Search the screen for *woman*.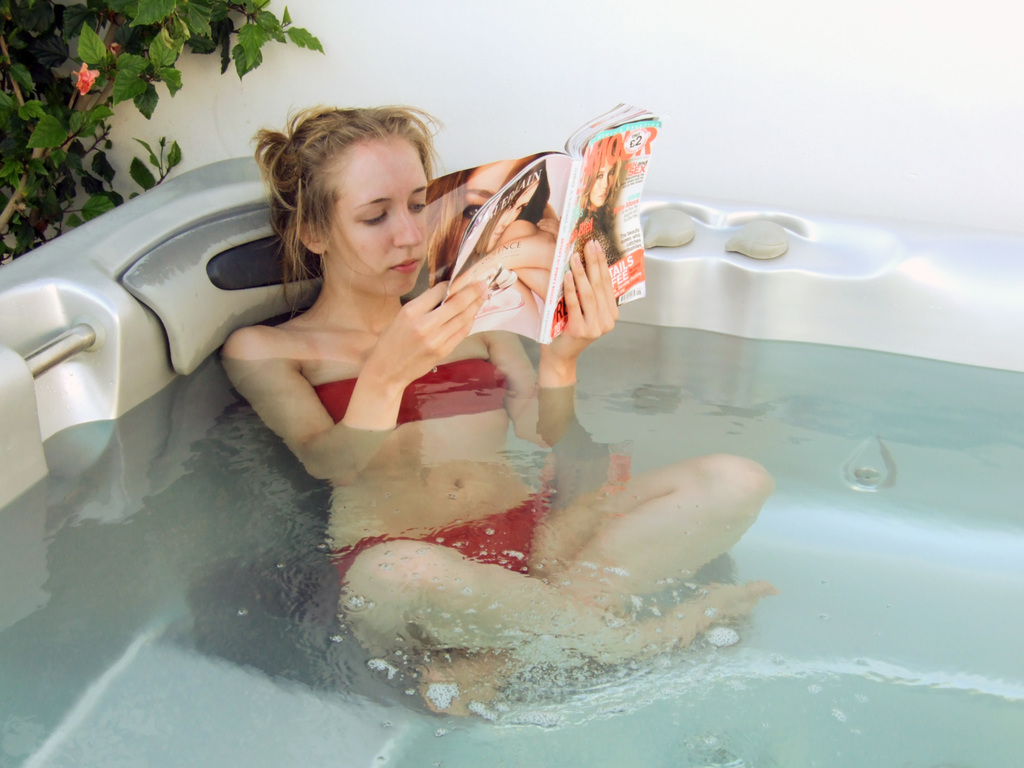
Found at 565:135:622:275.
